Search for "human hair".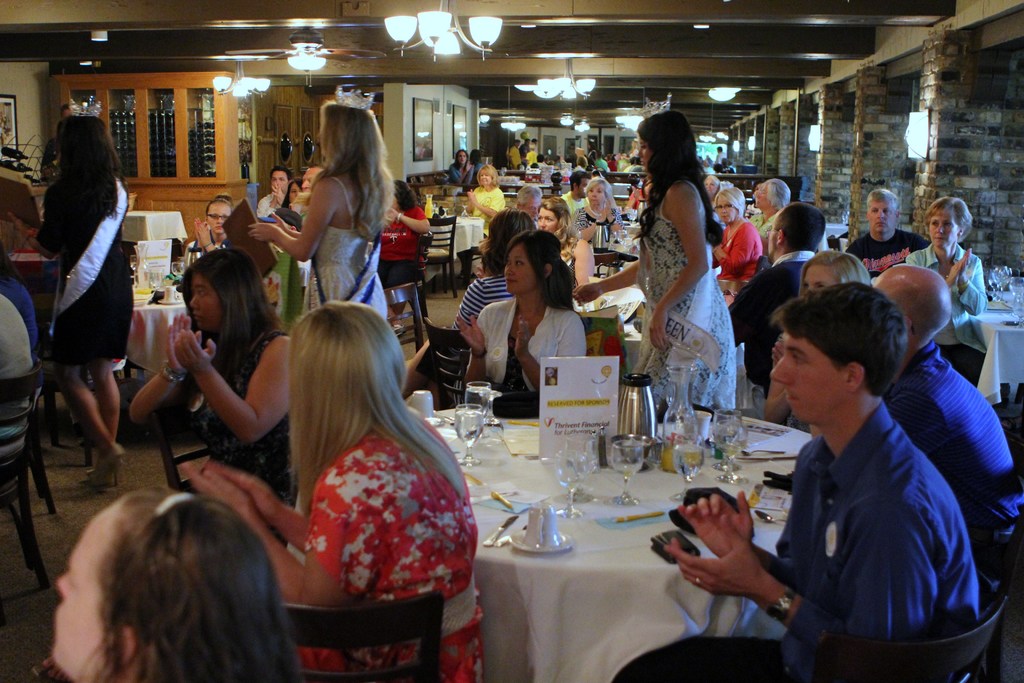
Found at box=[581, 174, 618, 210].
